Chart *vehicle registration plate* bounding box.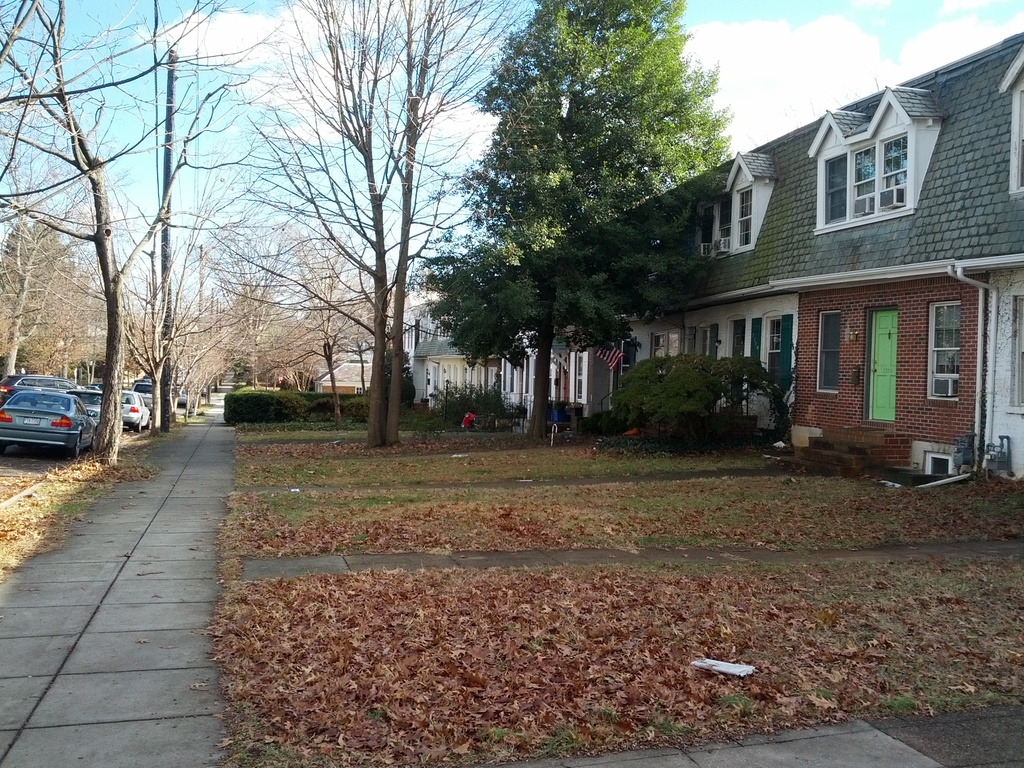
Charted: <region>24, 417, 42, 424</region>.
